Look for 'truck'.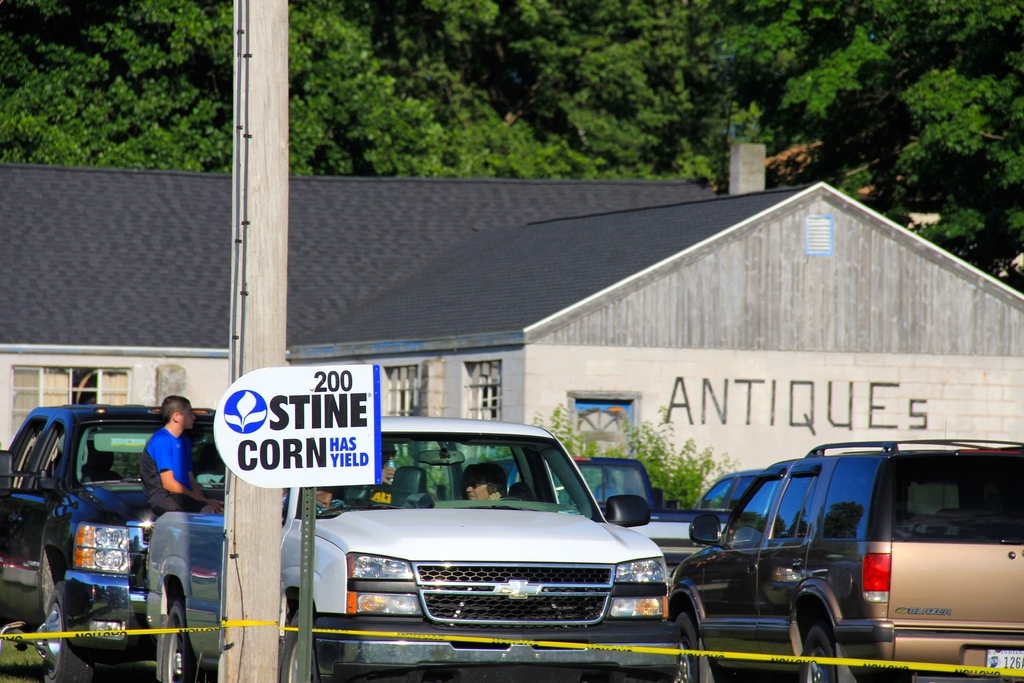
Found: 139, 413, 689, 682.
